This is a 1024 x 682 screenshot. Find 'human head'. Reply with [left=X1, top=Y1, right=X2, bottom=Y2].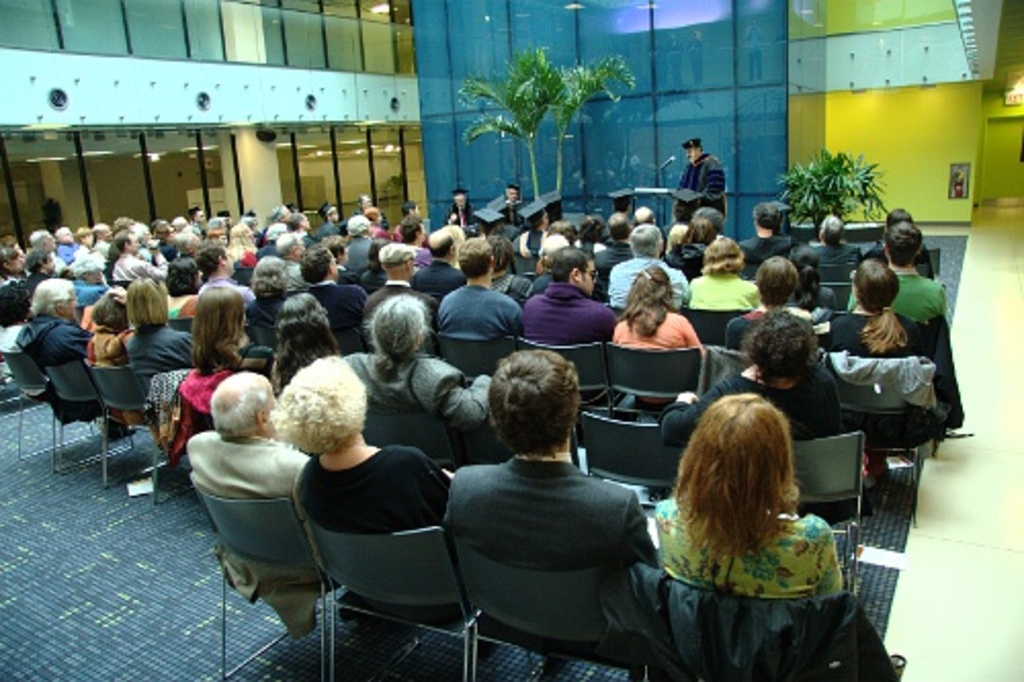
[left=94, top=283, right=129, bottom=324].
